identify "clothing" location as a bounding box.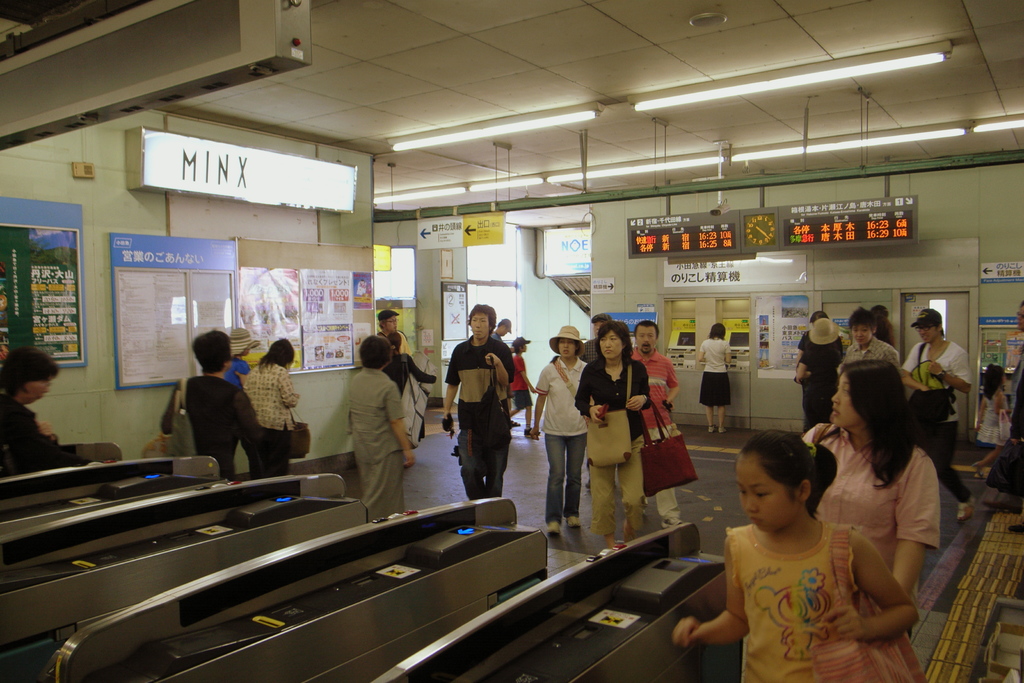
bbox=[838, 340, 900, 363].
